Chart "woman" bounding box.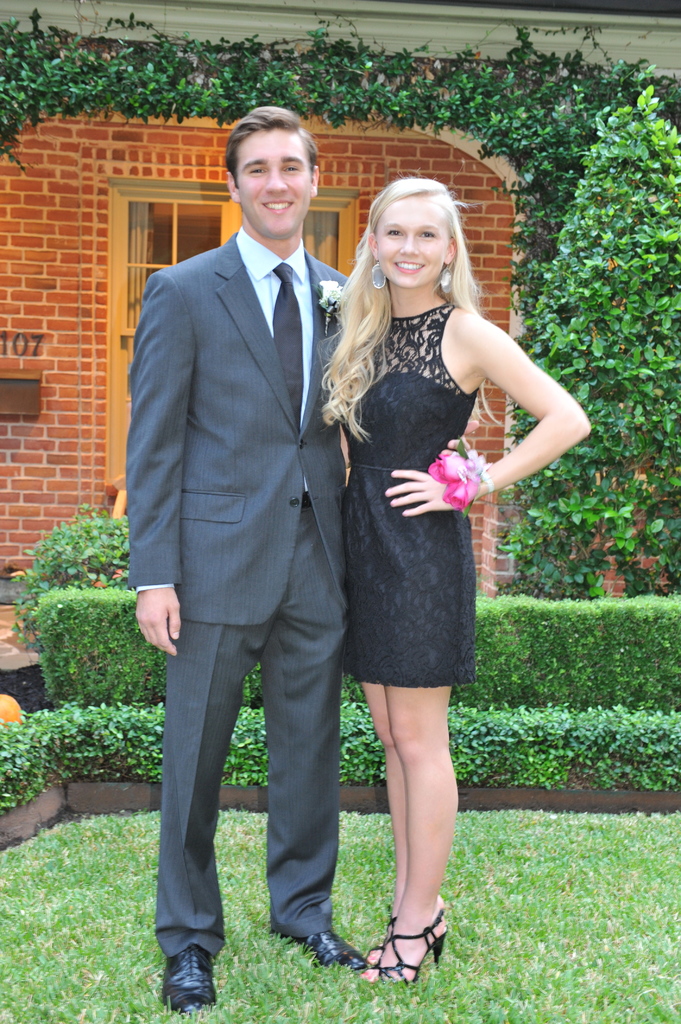
Charted: 321, 177, 589, 987.
